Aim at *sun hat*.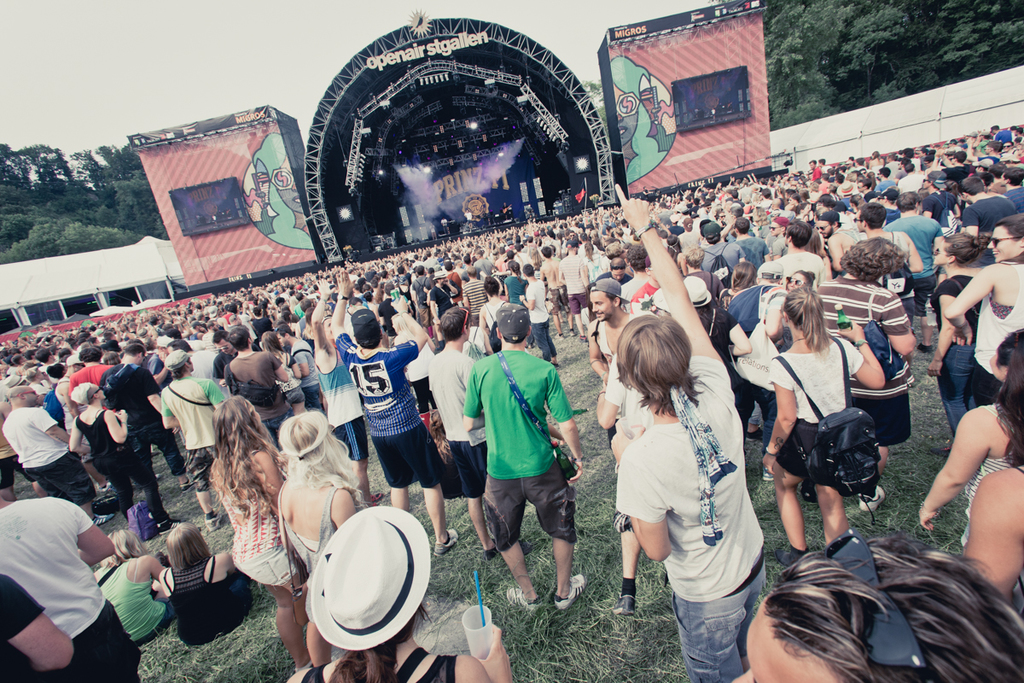
Aimed at bbox(203, 304, 217, 324).
